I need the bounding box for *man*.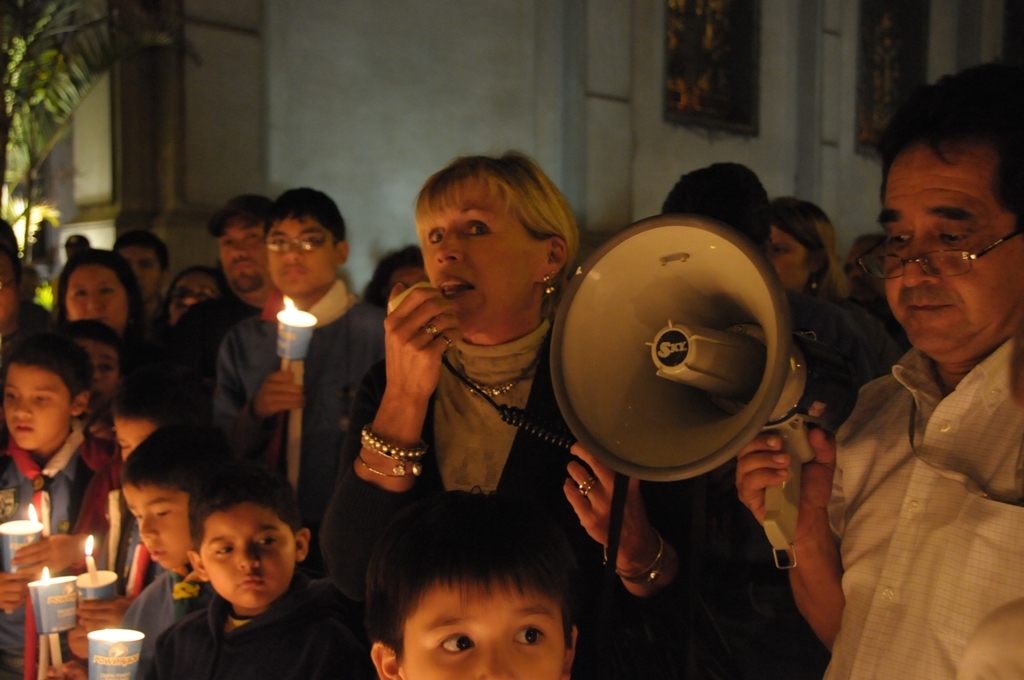
Here it is: <region>738, 55, 1023, 679</region>.
